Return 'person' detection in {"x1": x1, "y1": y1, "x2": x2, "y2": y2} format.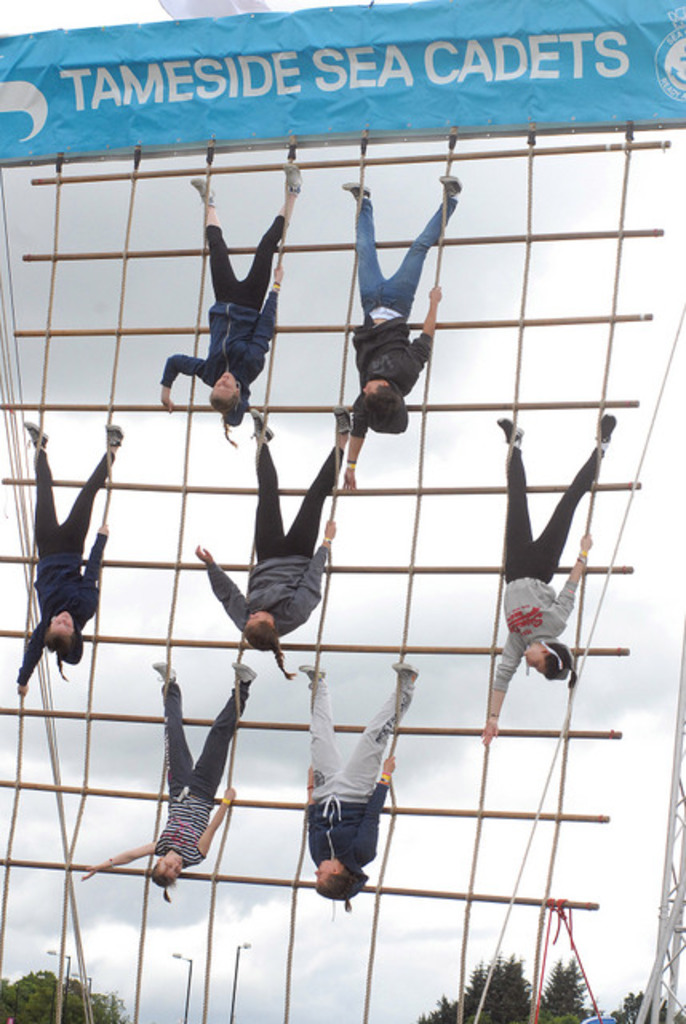
{"x1": 19, "y1": 422, "x2": 128, "y2": 702}.
